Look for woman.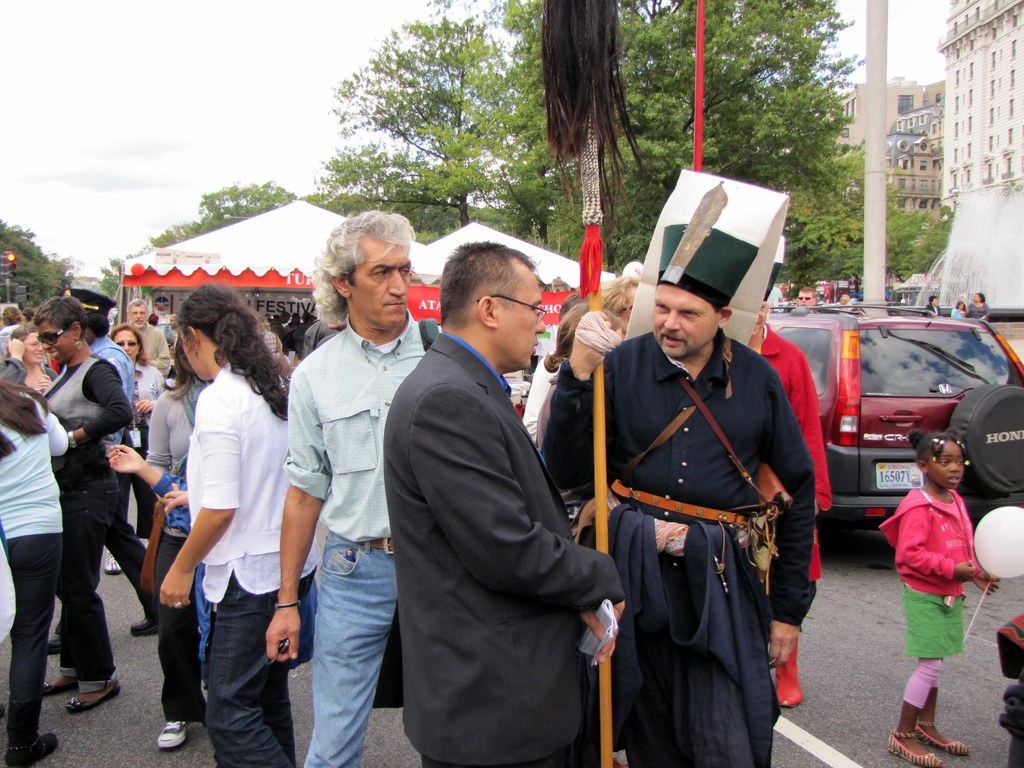
Found: detection(38, 297, 136, 716).
